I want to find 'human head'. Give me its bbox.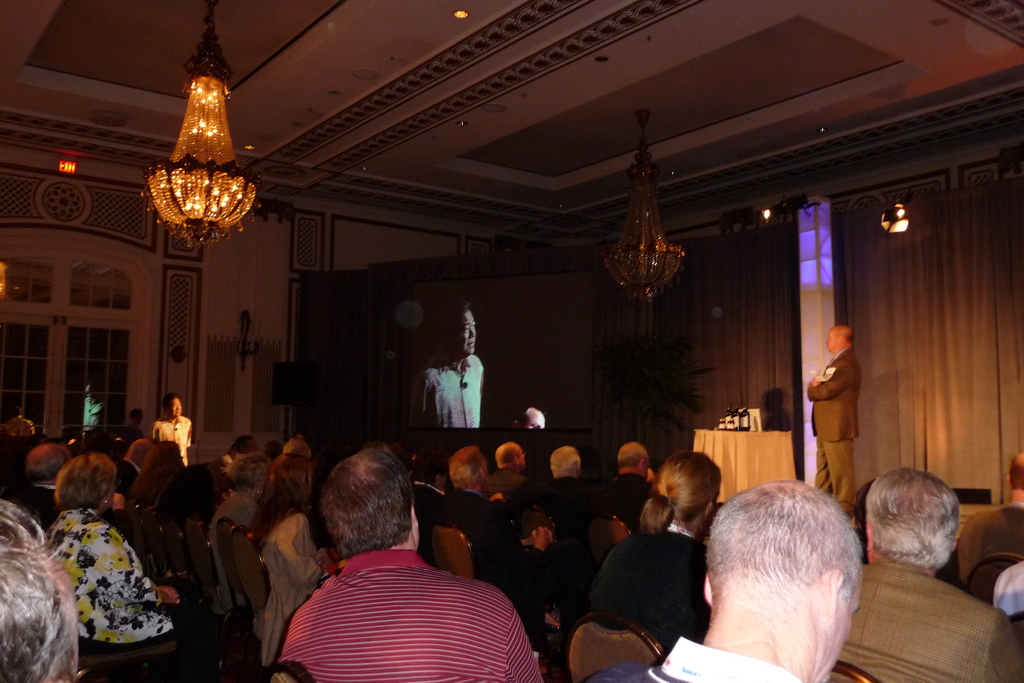
bbox=[863, 463, 966, 565].
